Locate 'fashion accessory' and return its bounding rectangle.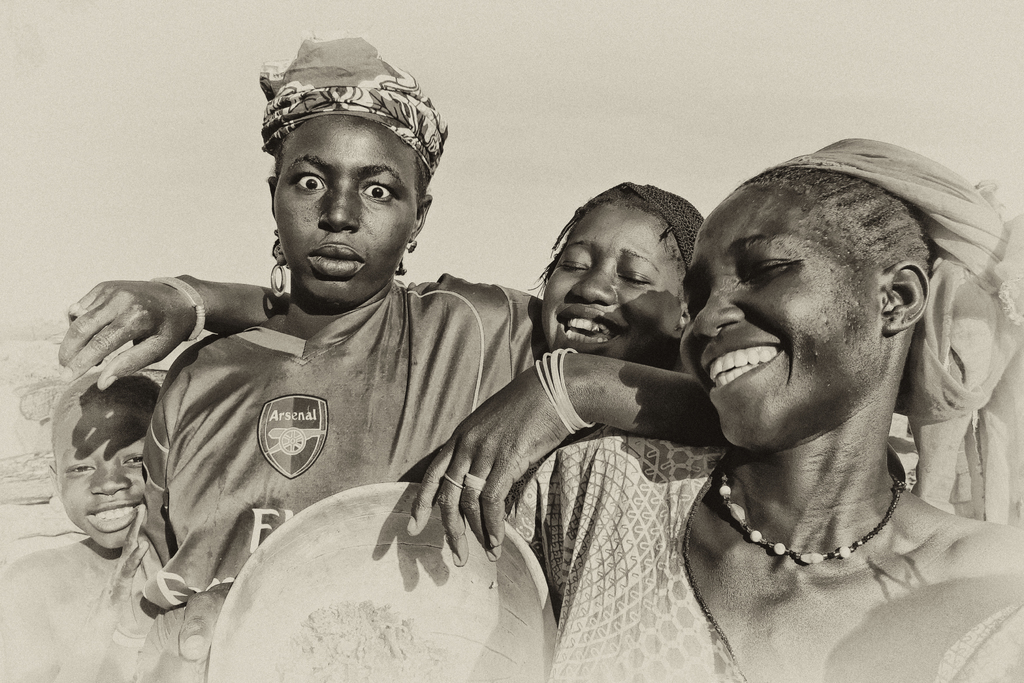
(left=782, top=139, right=1023, bottom=529).
